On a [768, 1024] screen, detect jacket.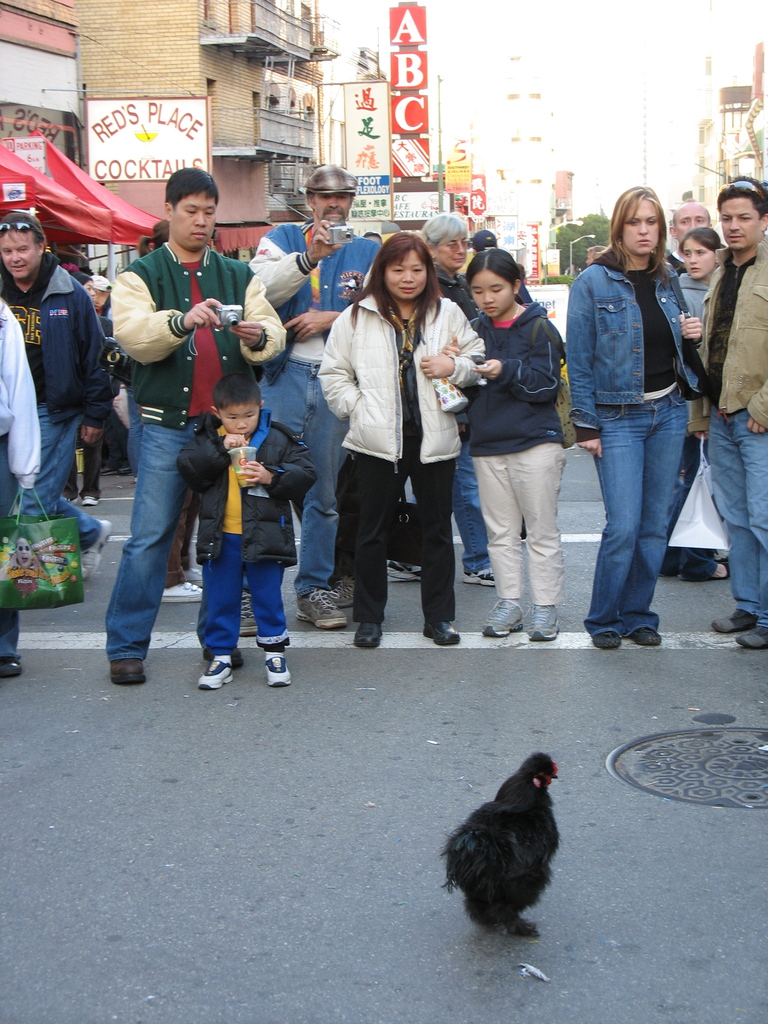
559/259/718/447.
